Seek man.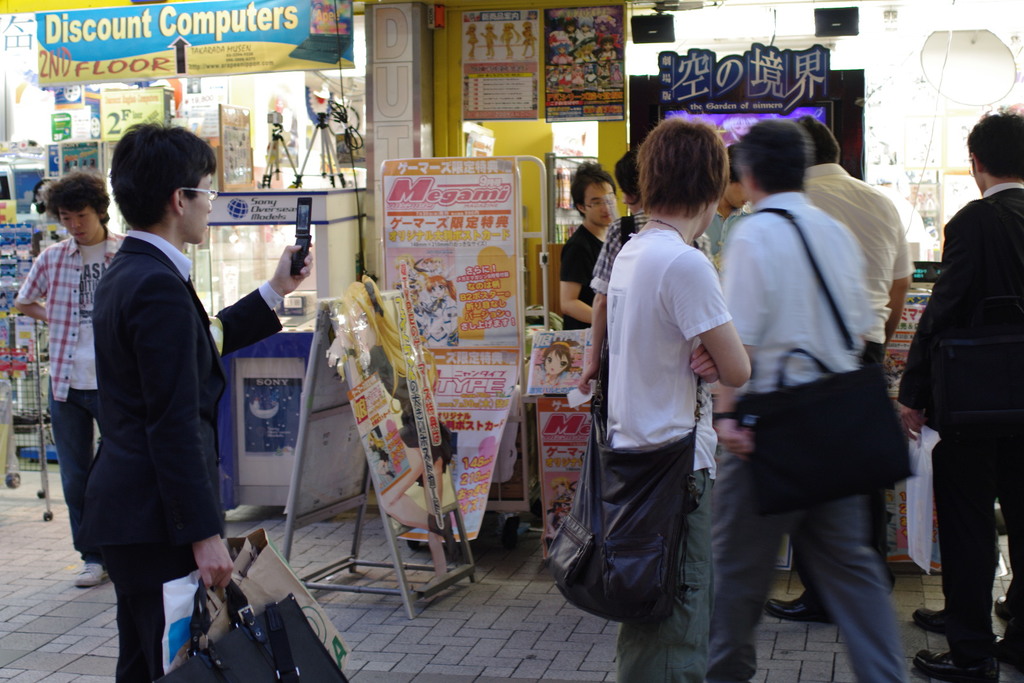
606 113 753 682.
